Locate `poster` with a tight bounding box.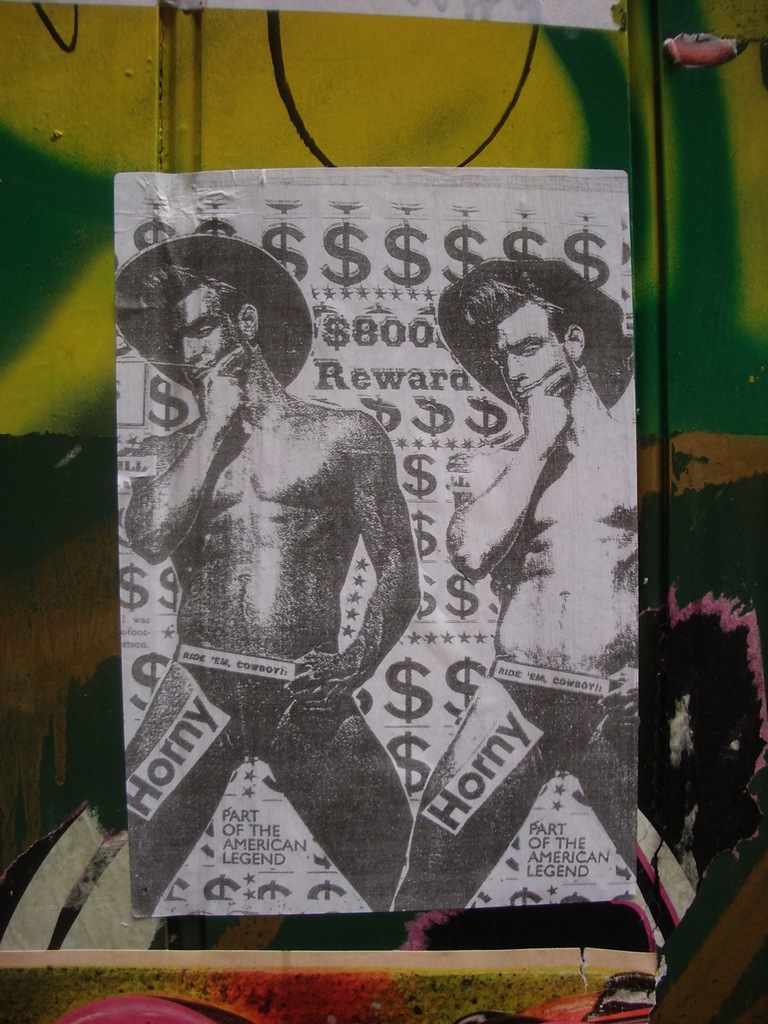
region(113, 167, 635, 916).
